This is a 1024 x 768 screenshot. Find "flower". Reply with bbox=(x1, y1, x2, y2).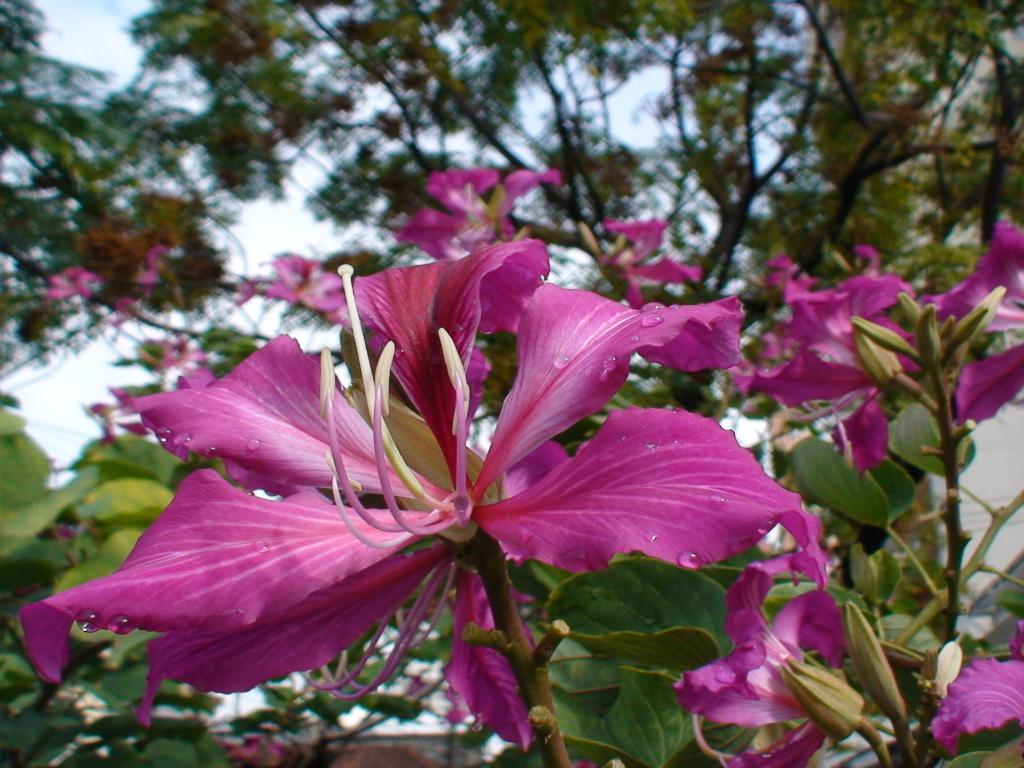
bbox=(930, 622, 1023, 757).
